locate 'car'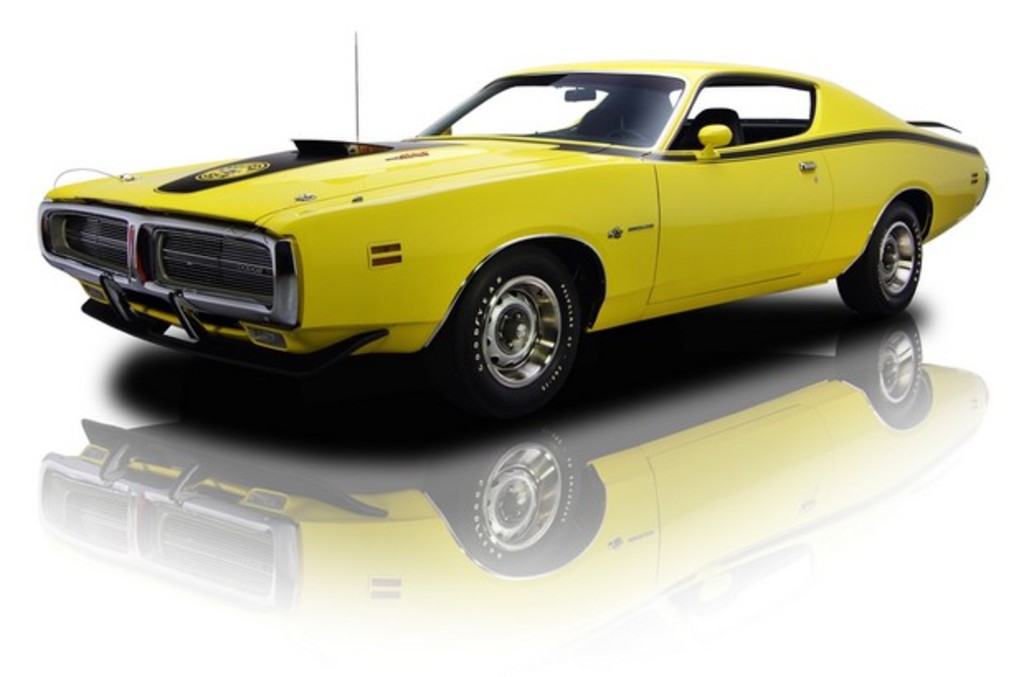
30 30 996 414
